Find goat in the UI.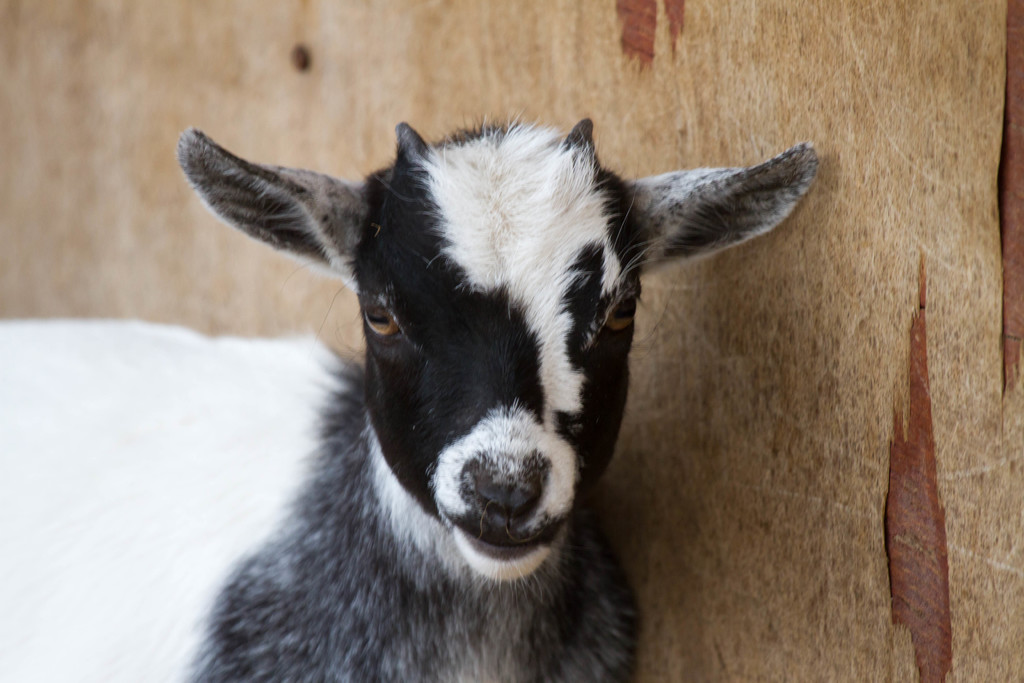
UI element at (left=1, top=118, right=820, bottom=682).
